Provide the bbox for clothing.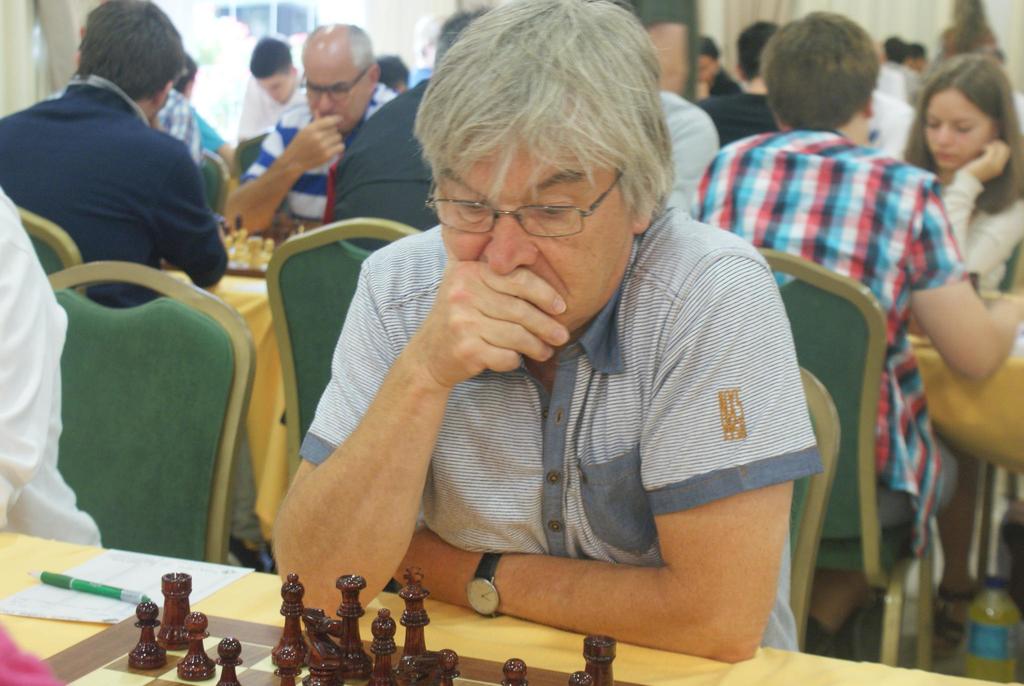
crop(20, 43, 241, 285).
